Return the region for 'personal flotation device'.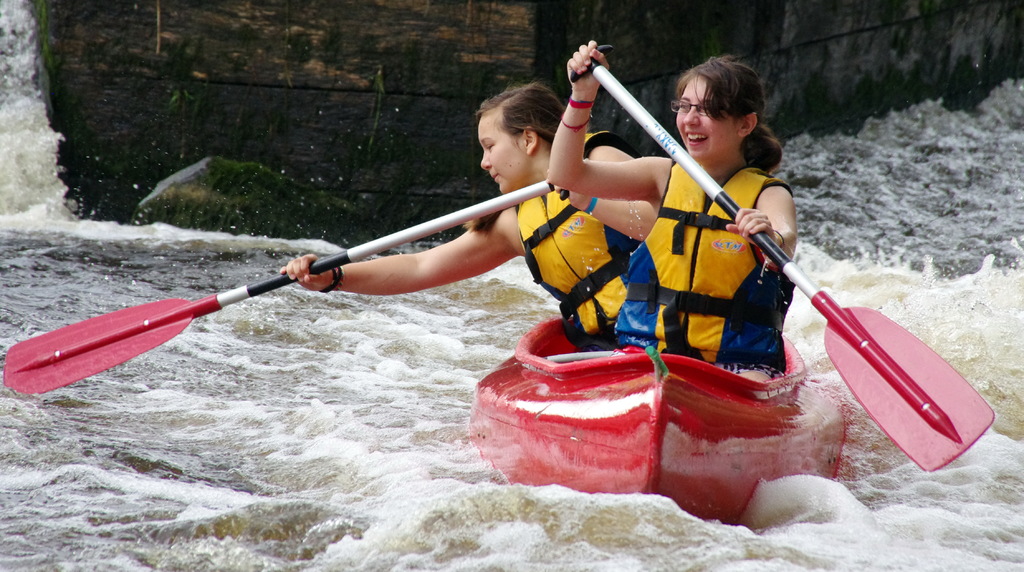
[648,153,790,377].
